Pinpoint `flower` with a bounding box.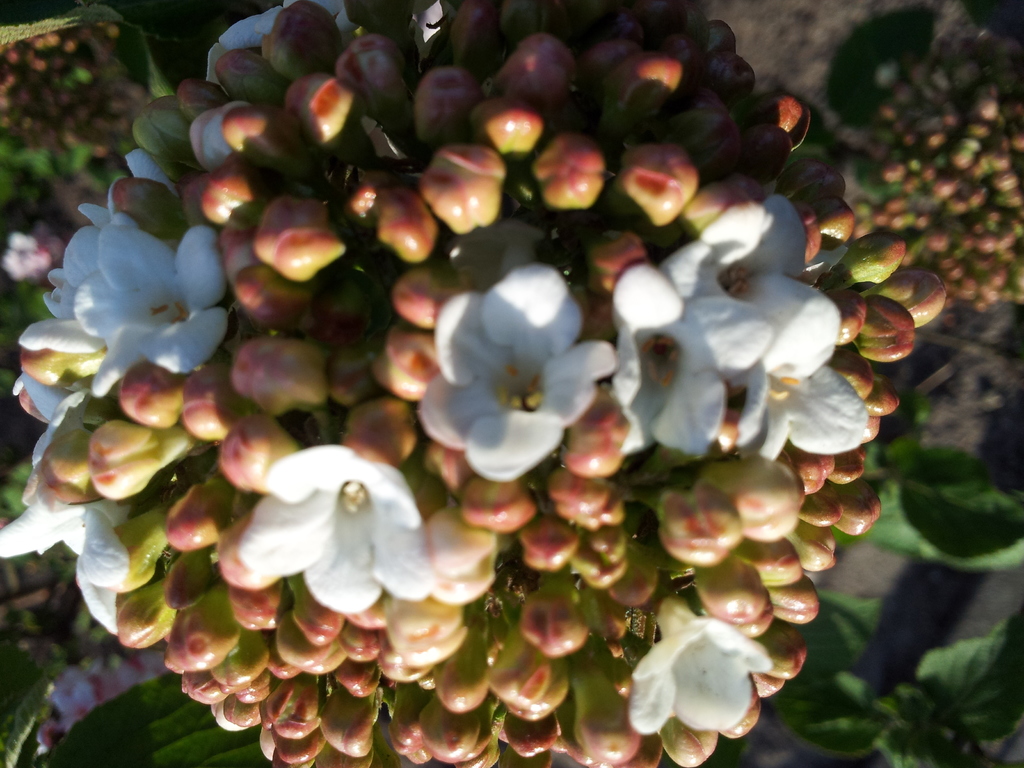
705 195 868 452.
